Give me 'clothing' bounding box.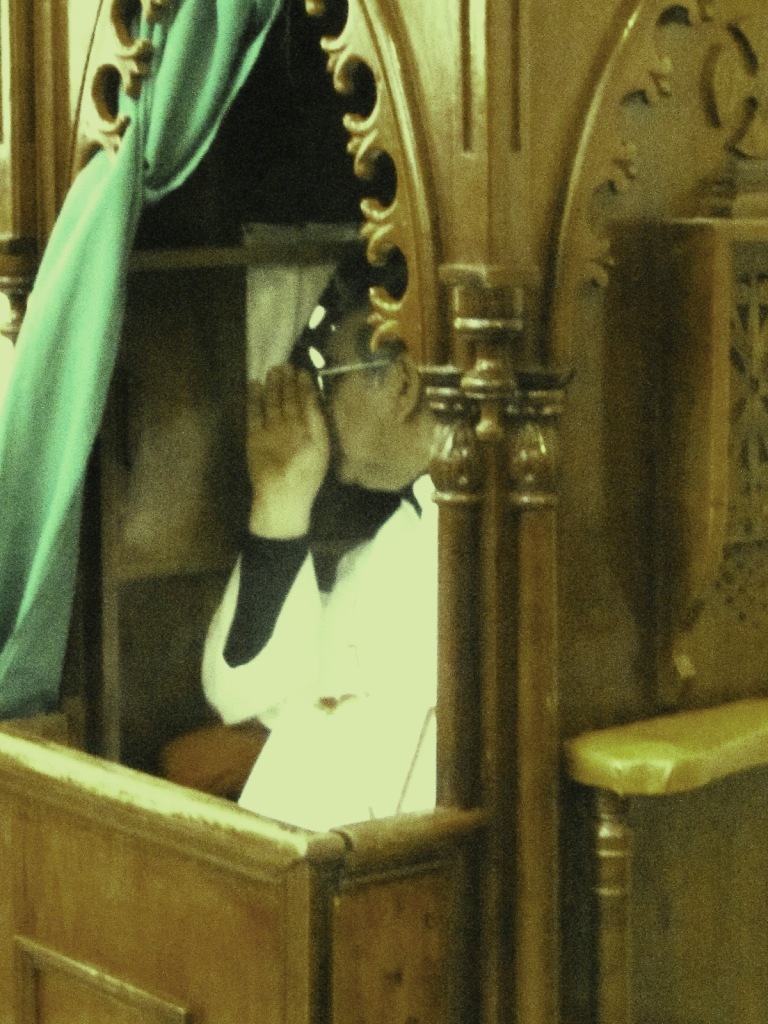
[x1=200, y1=474, x2=439, y2=848].
